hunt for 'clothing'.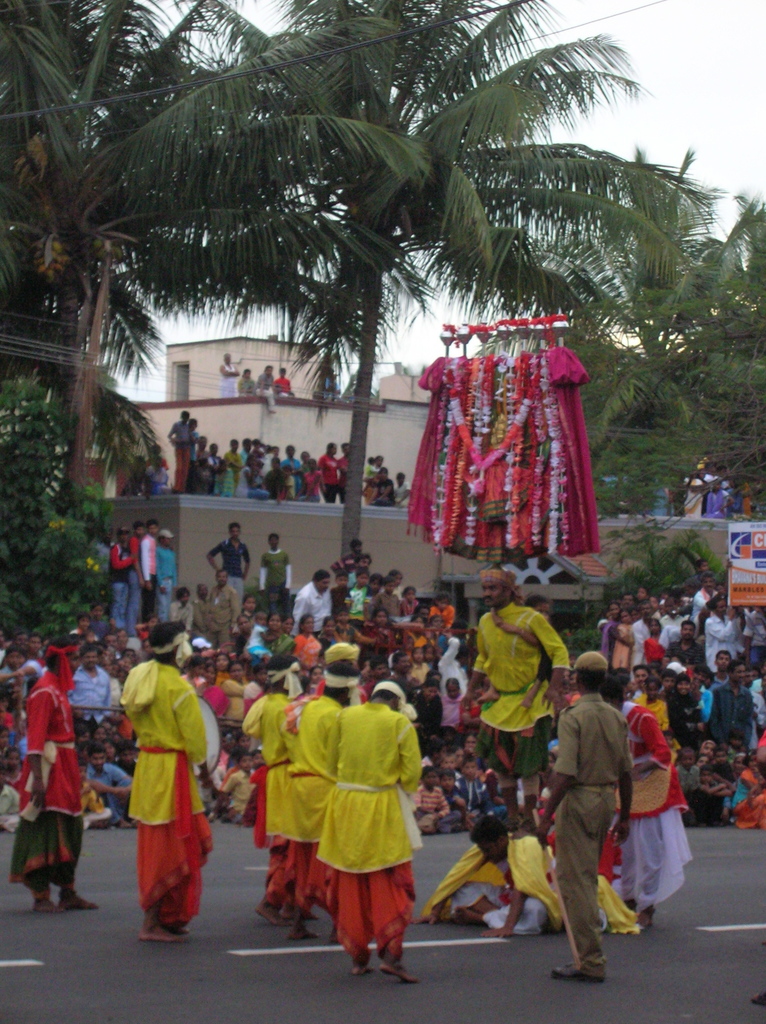
Hunted down at box=[513, 342, 582, 556].
